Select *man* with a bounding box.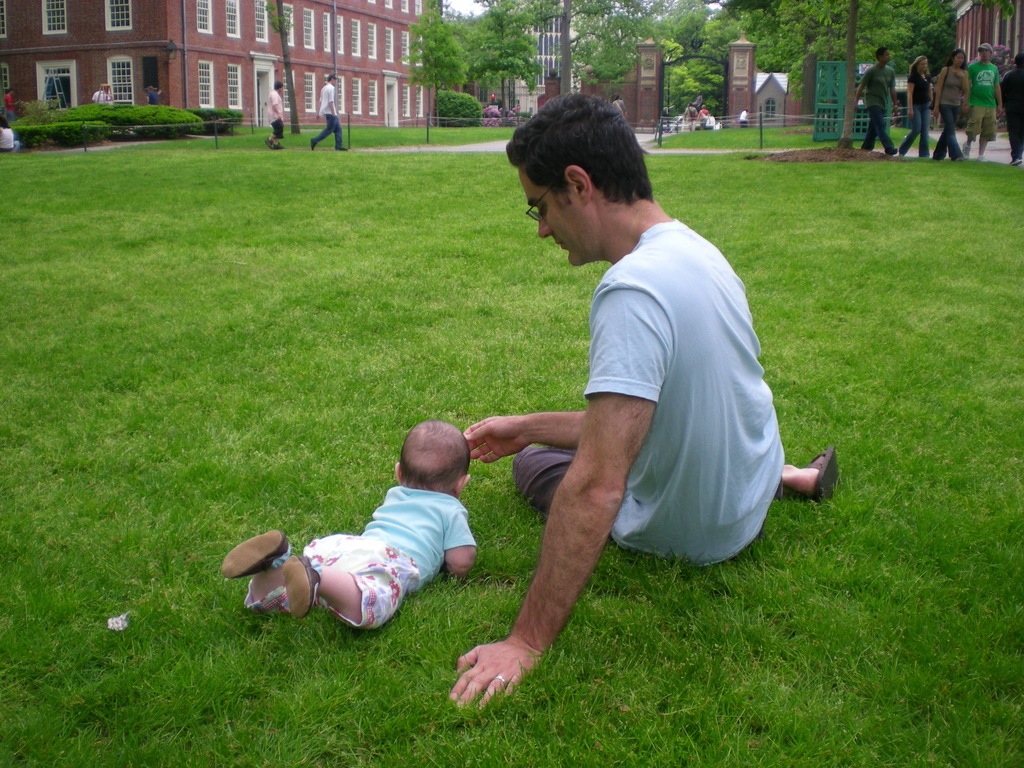
select_region(264, 79, 283, 150).
